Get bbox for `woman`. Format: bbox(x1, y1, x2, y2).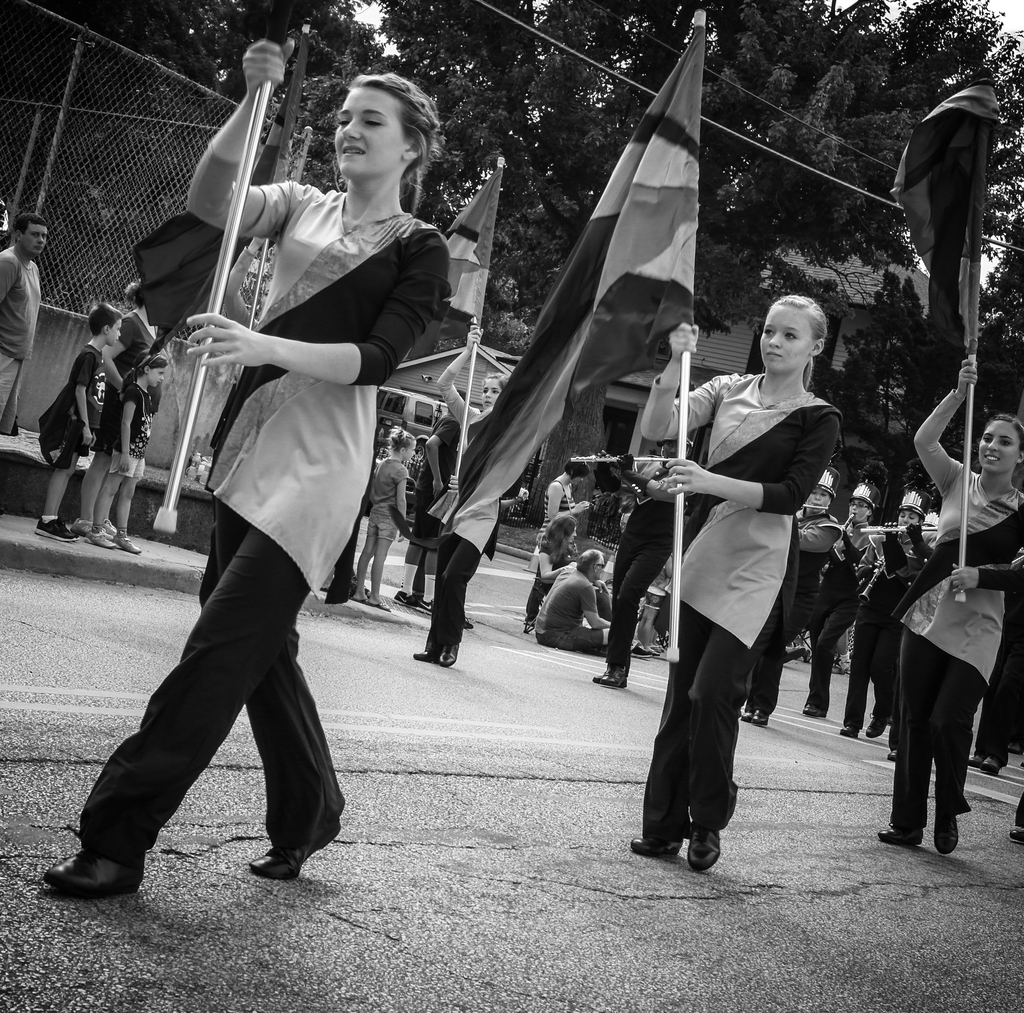
bbox(70, 275, 168, 539).
